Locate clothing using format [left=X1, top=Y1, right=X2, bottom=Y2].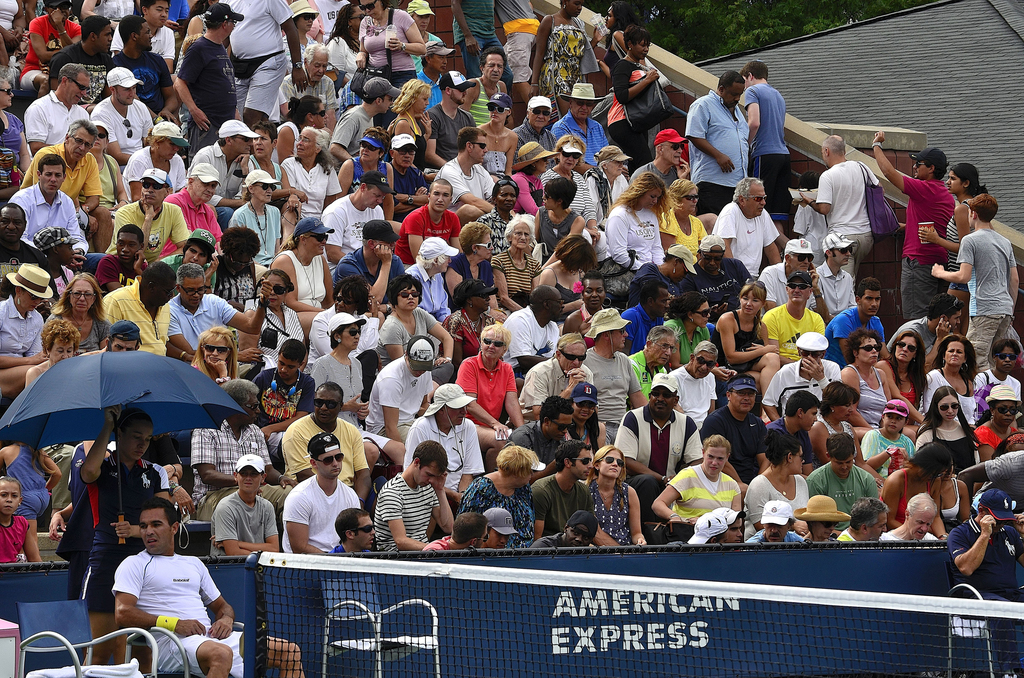
[left=9, top=187, right=83, bottom=238].
